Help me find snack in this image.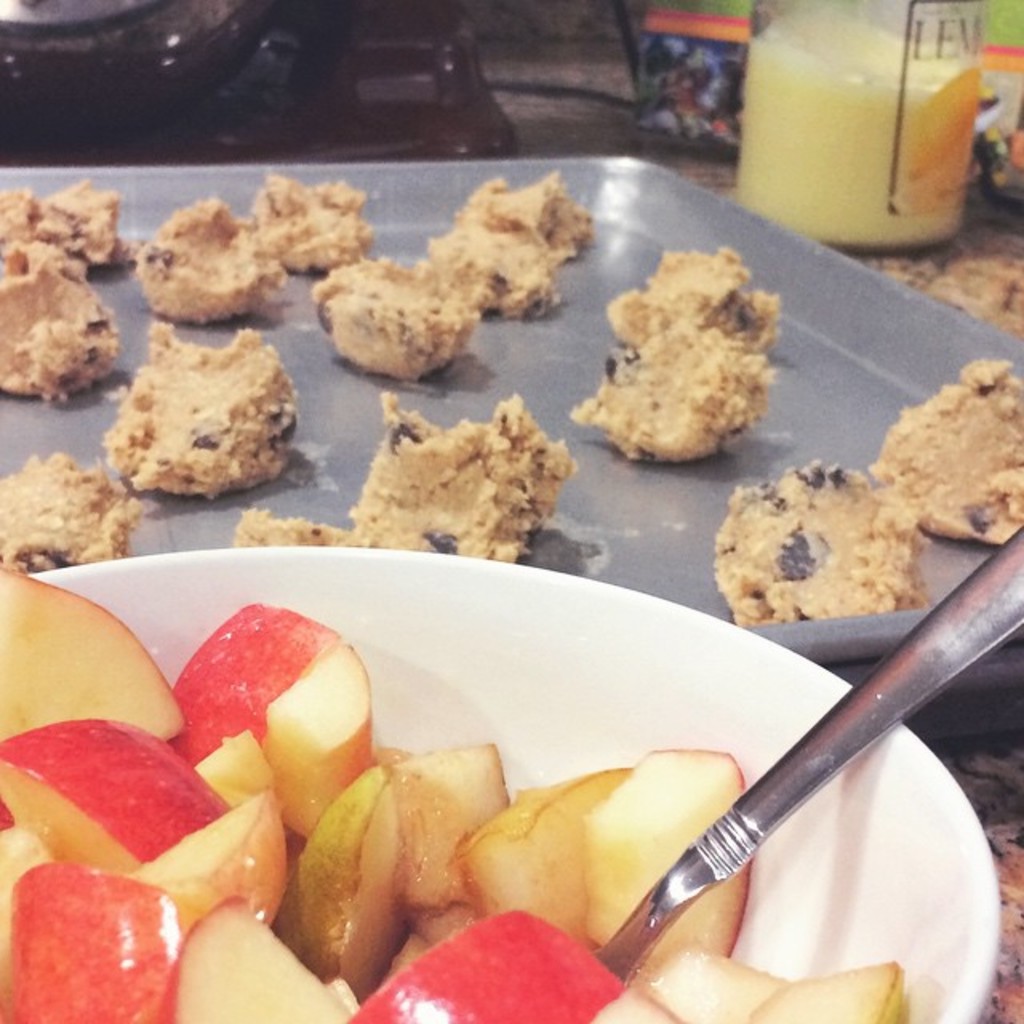
Found it: bbox(104, 328, 291, 502).
